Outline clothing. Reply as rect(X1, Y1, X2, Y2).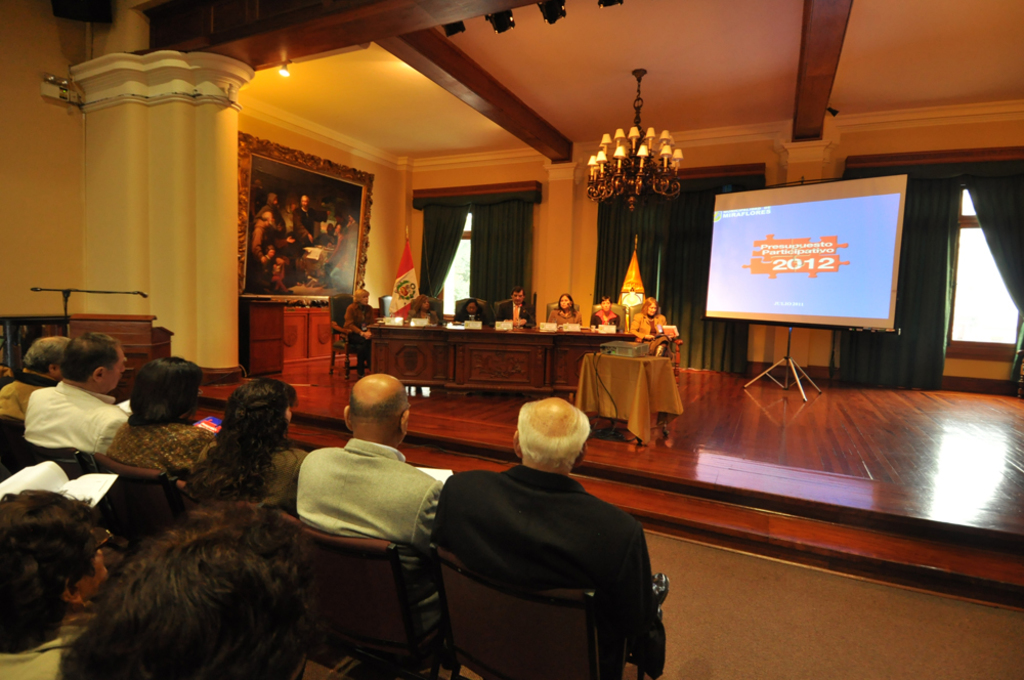
rect(407, 303, 437, 330).
